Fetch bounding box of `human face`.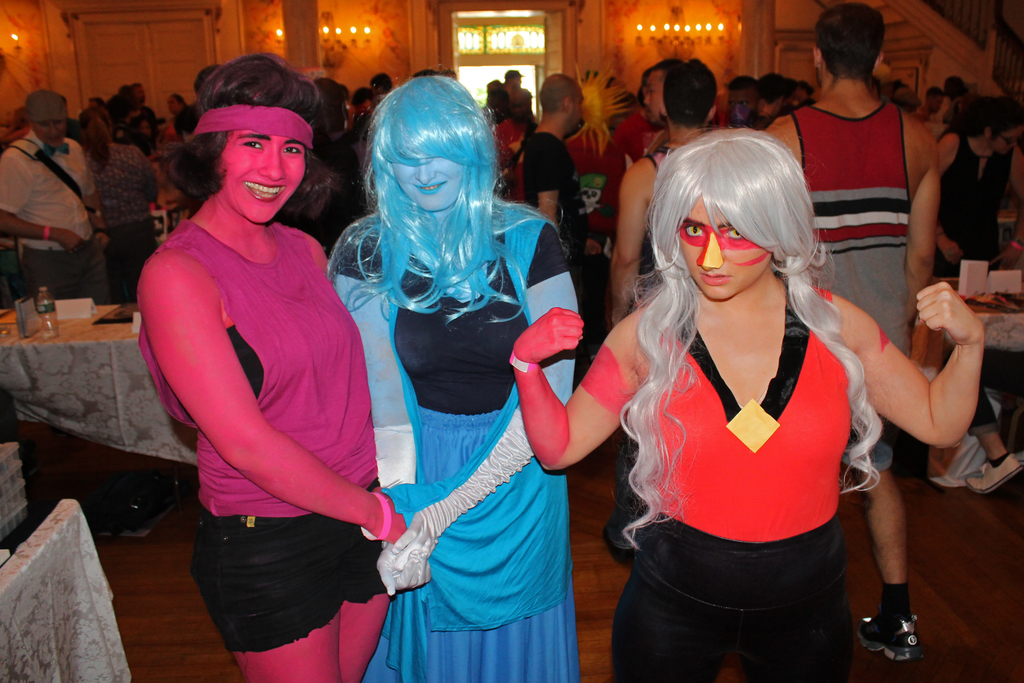
Bbox: [84,114,117,146].
